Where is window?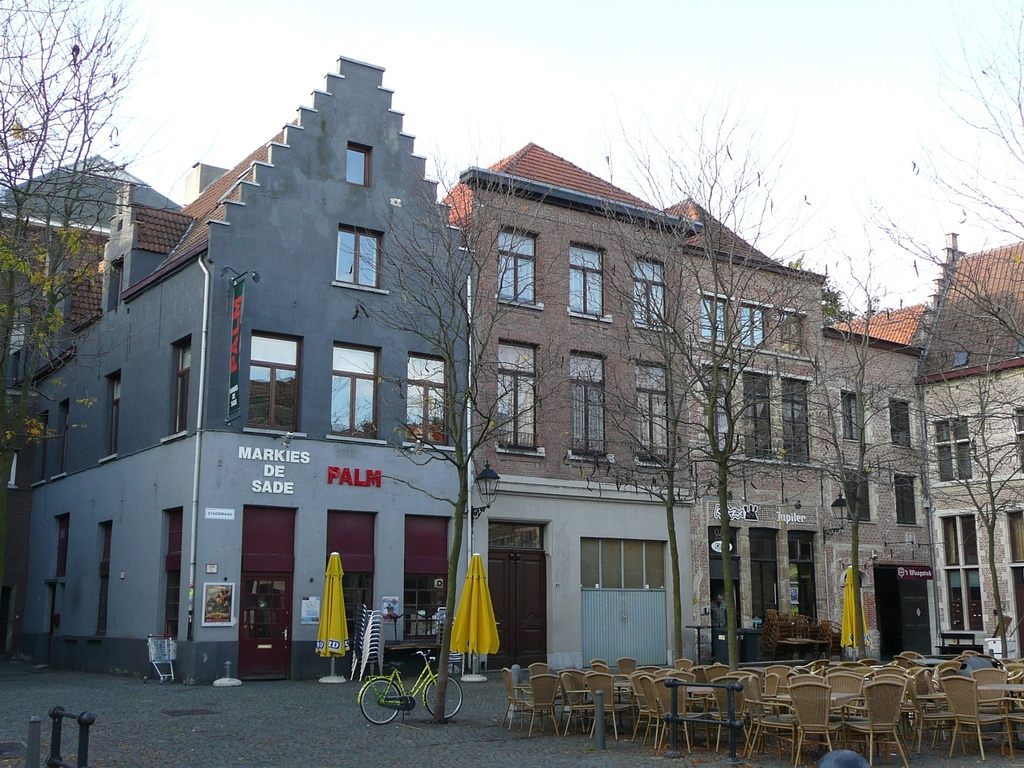
{"left": 243, "top": 332, "right": 298, "bottom": 432}.
